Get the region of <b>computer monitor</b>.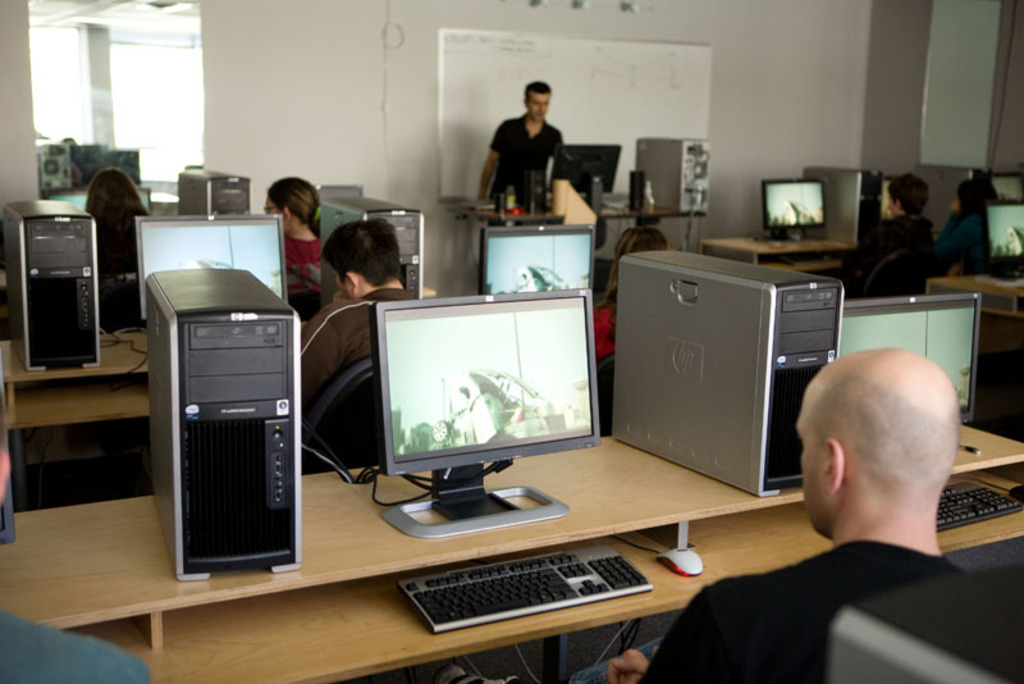
x1=982 y1=196 x2=1023 y2=284.
